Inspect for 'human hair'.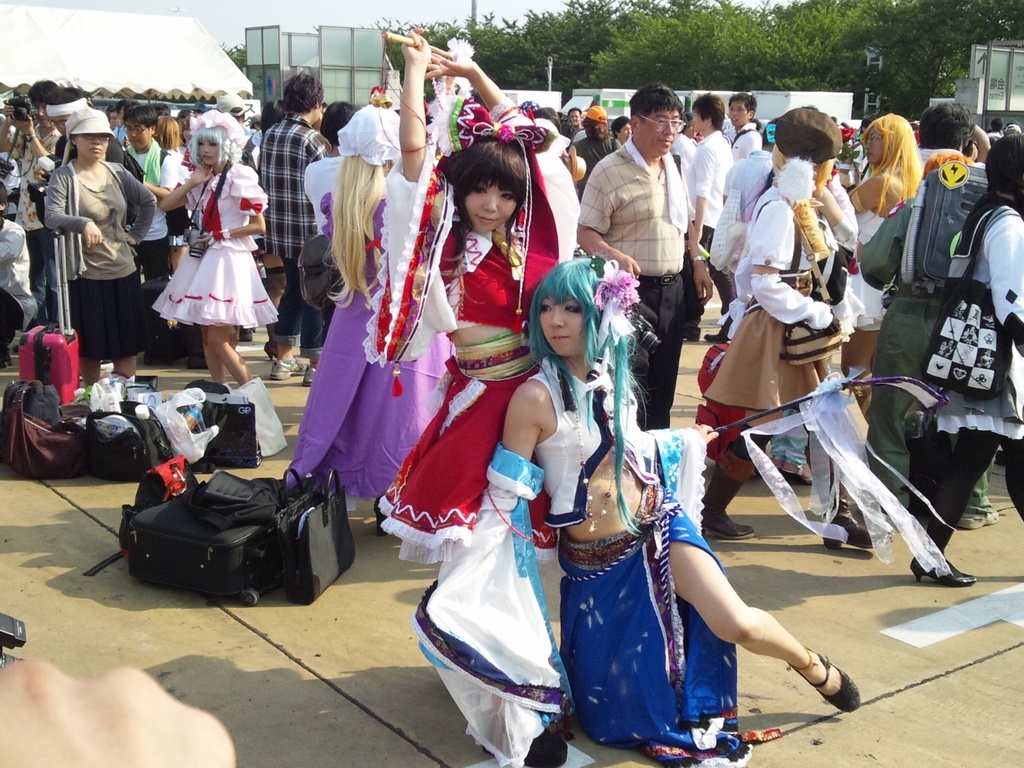
Inspection: l=915, t=94, r=977, b=143.
